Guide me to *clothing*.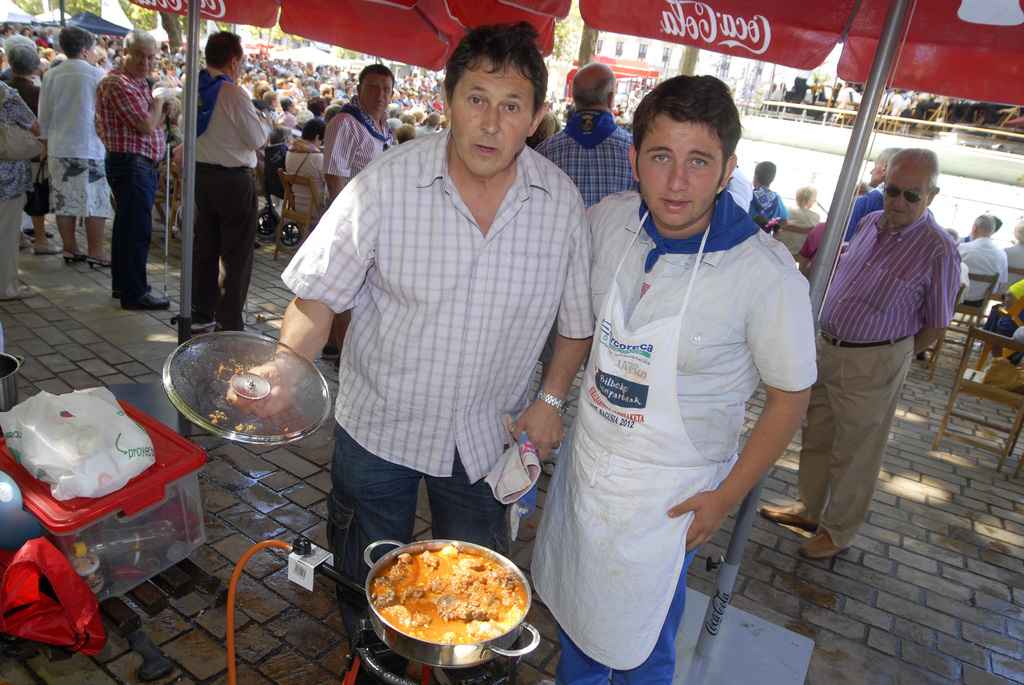
Guidance: [278, 139, 596, 654].
